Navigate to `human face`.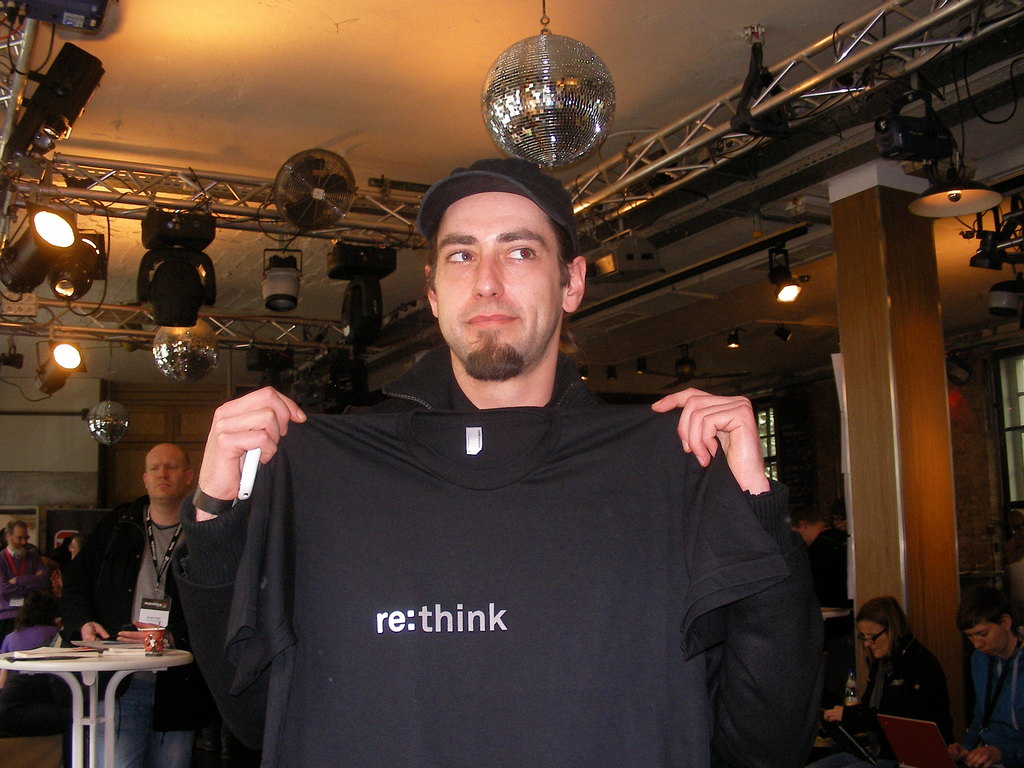
Navigation target: bbox=[436, 193, 563, 367].
